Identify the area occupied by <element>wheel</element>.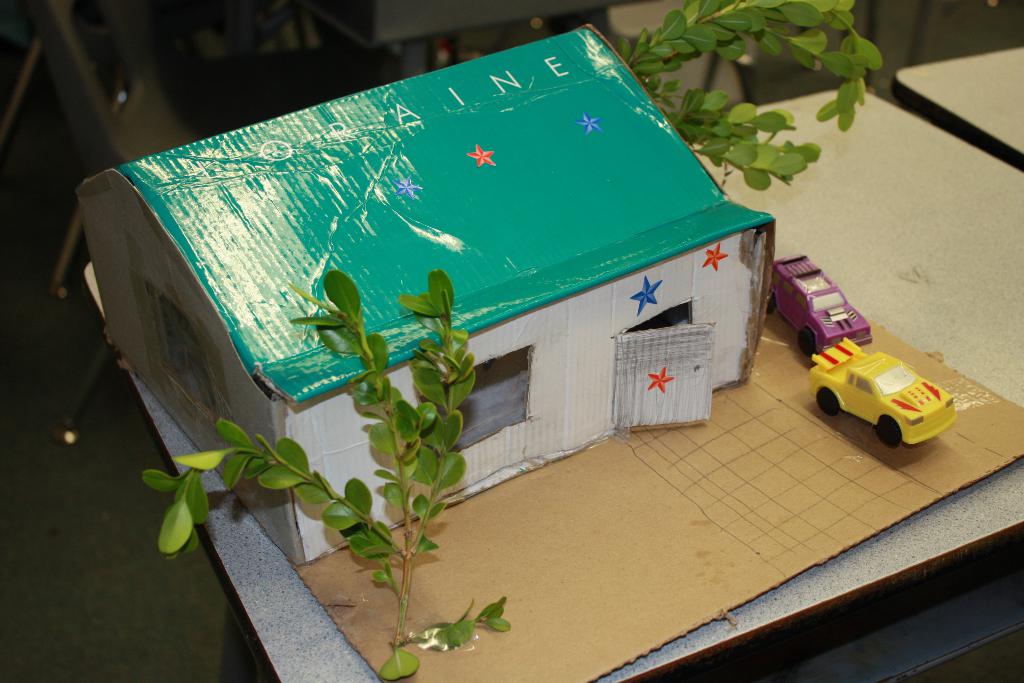
Area: 877:414:902:448.
